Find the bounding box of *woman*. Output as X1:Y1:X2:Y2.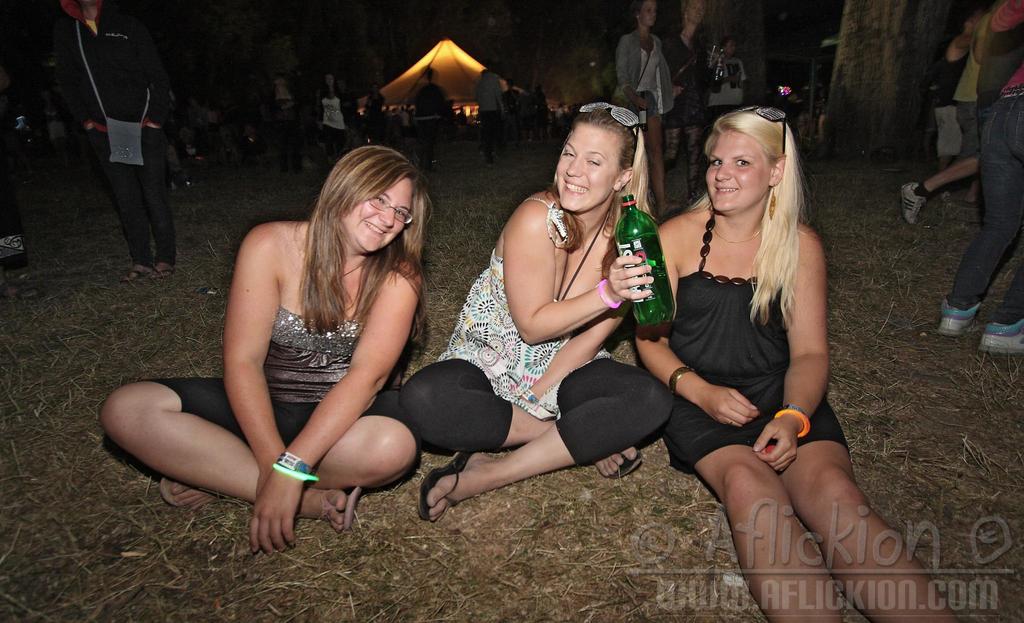
664:0:735:223.
